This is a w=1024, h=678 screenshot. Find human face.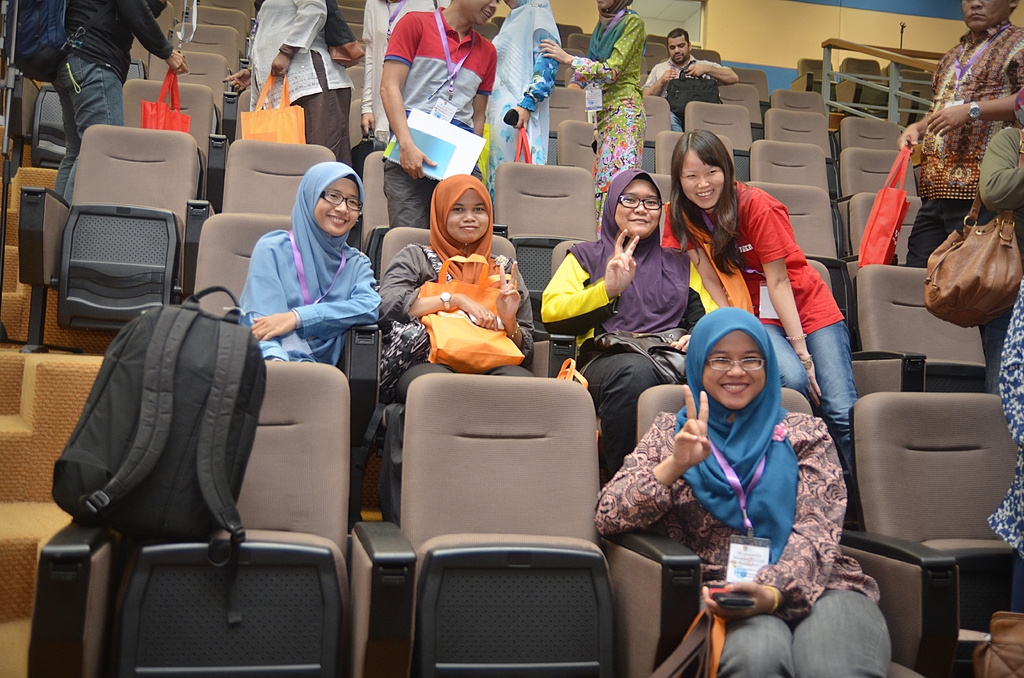
Bounding box: {"left": 465, "top": 0, "right": 500, "bottom": 26}.
